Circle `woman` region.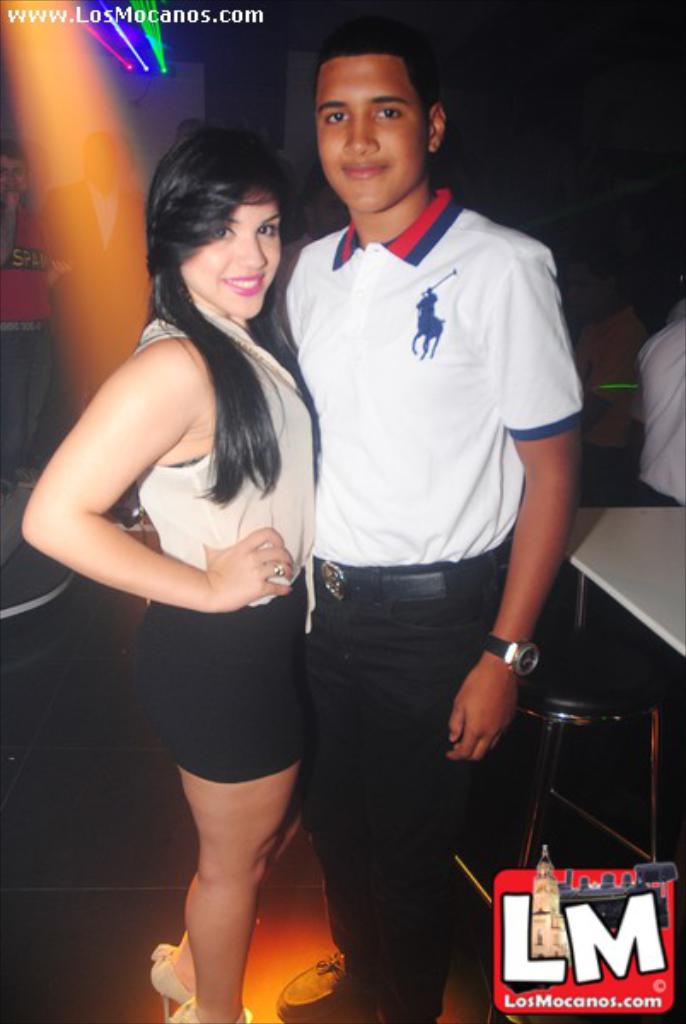
Region: <bbox>49, 85, 352, 1014</bbox>.
